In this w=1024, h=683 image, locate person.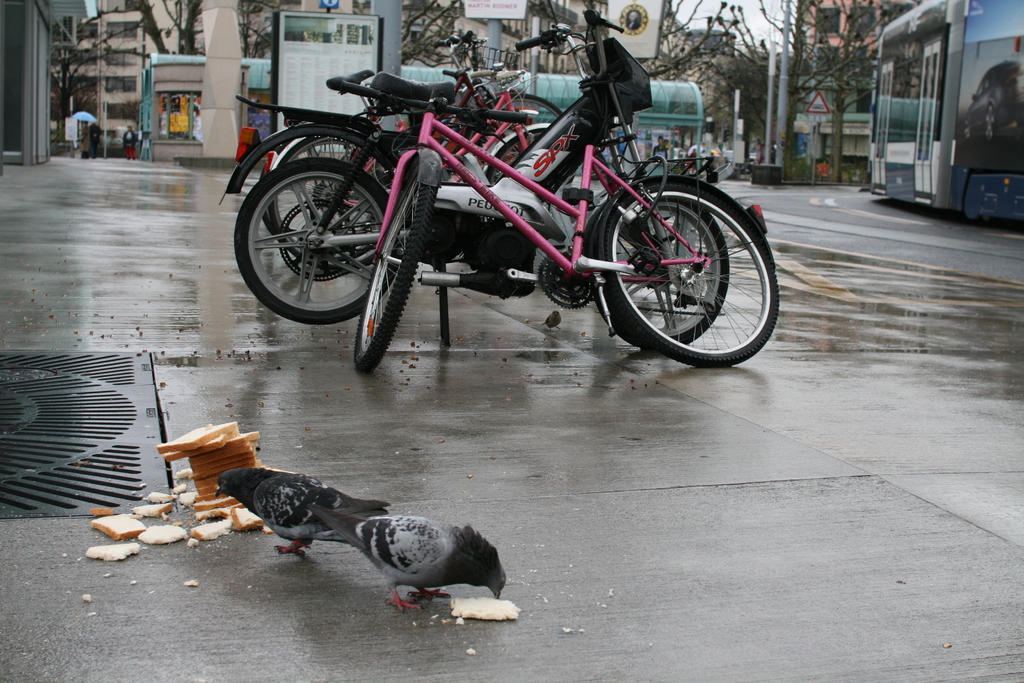
Bounding box: [652, 135, 668, 160].
